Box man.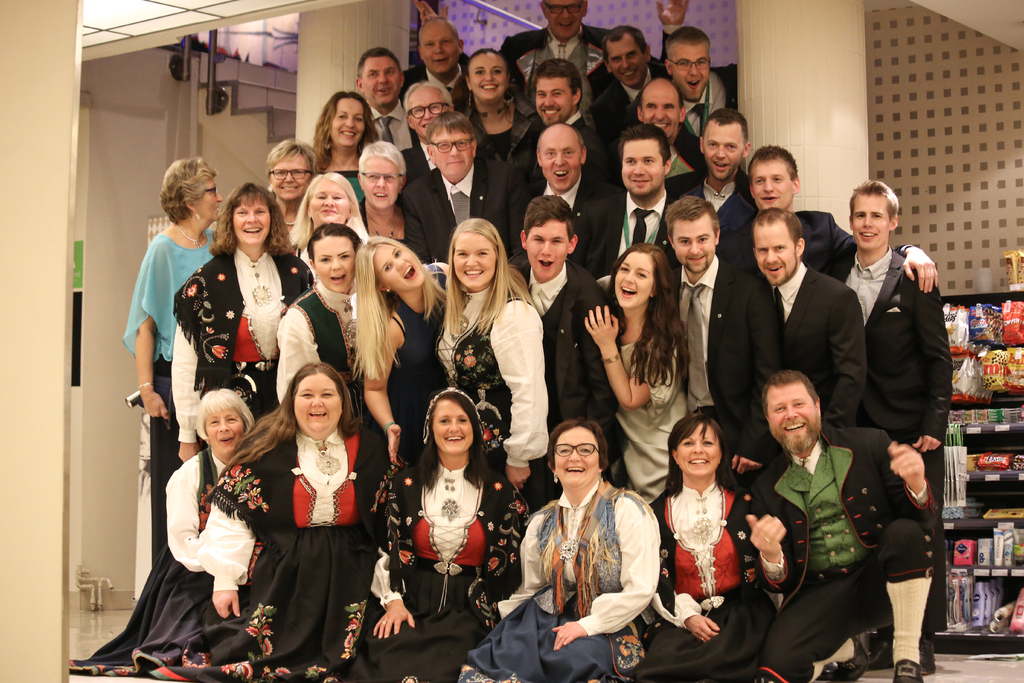
l=574, t=135, r=679, b=306.
